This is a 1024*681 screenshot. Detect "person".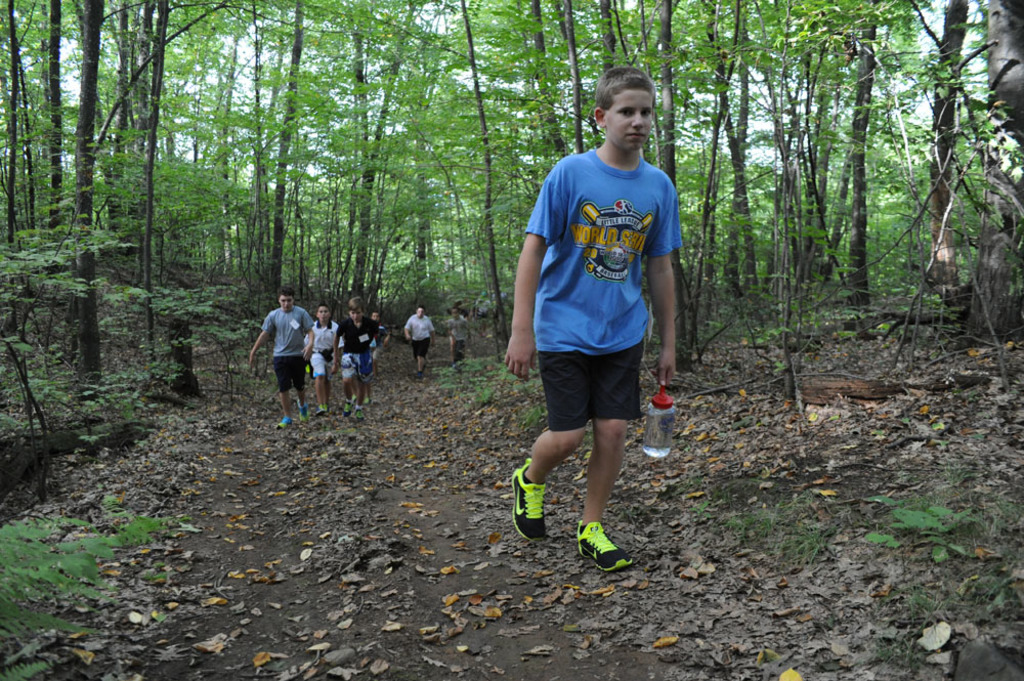
446:305:474:371.
